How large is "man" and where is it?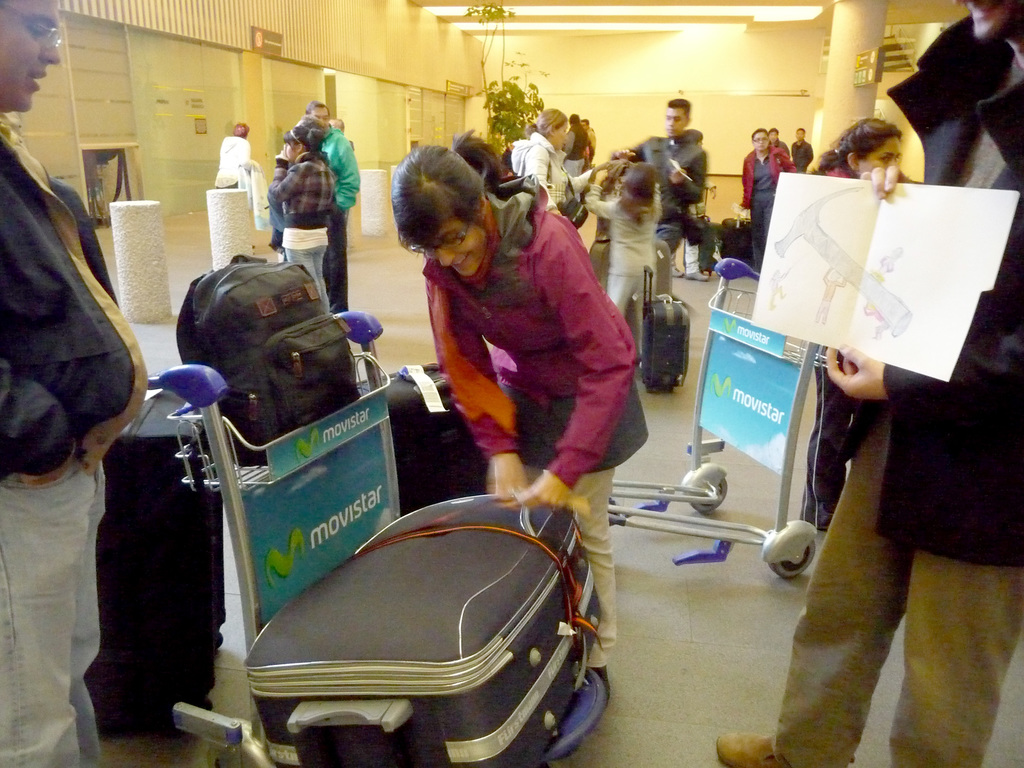
Bounding box: 722, 0, 1023, 767.
